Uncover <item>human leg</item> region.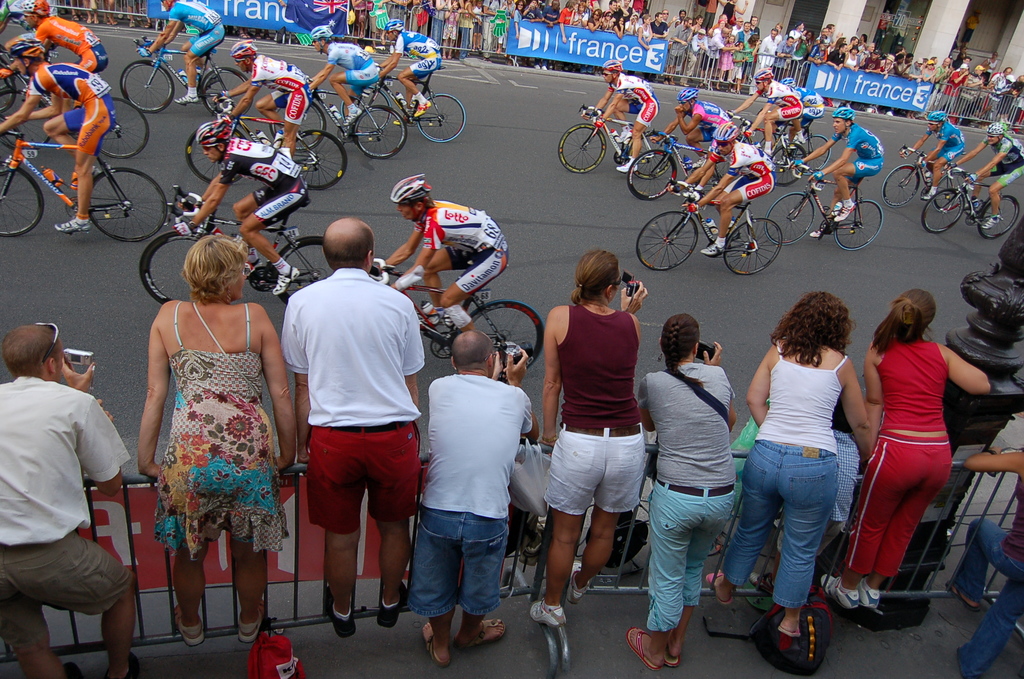
Uncovered: 660 494 738 653.
